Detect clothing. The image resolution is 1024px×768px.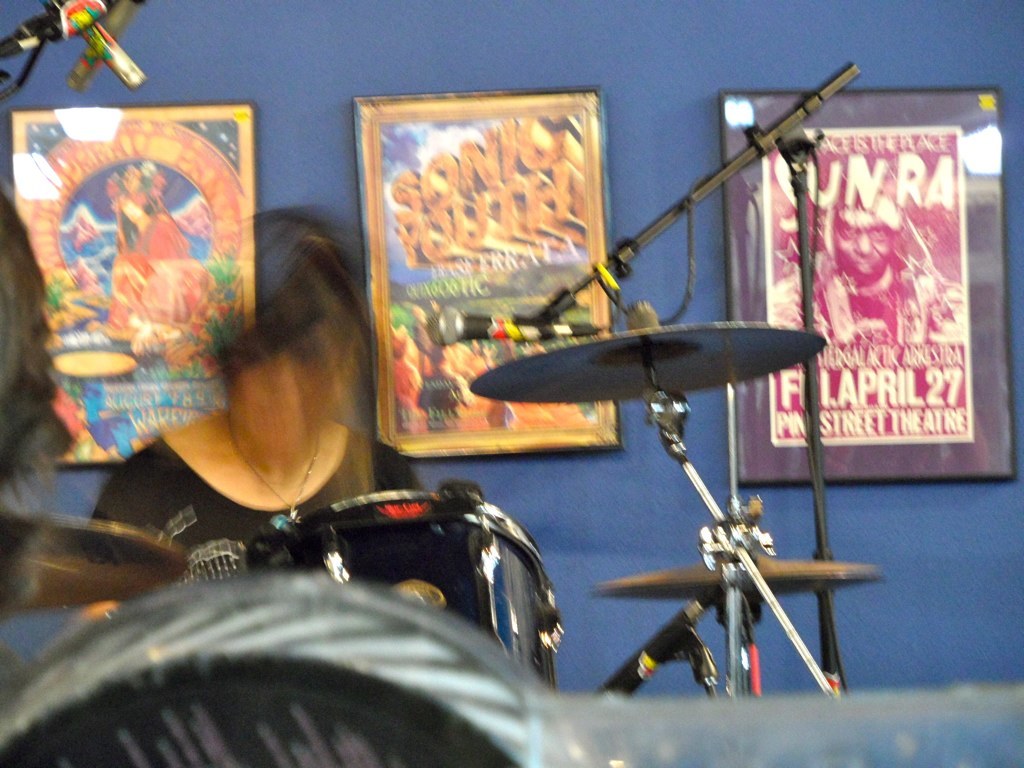
Rect(80, 422, 429, 586).
